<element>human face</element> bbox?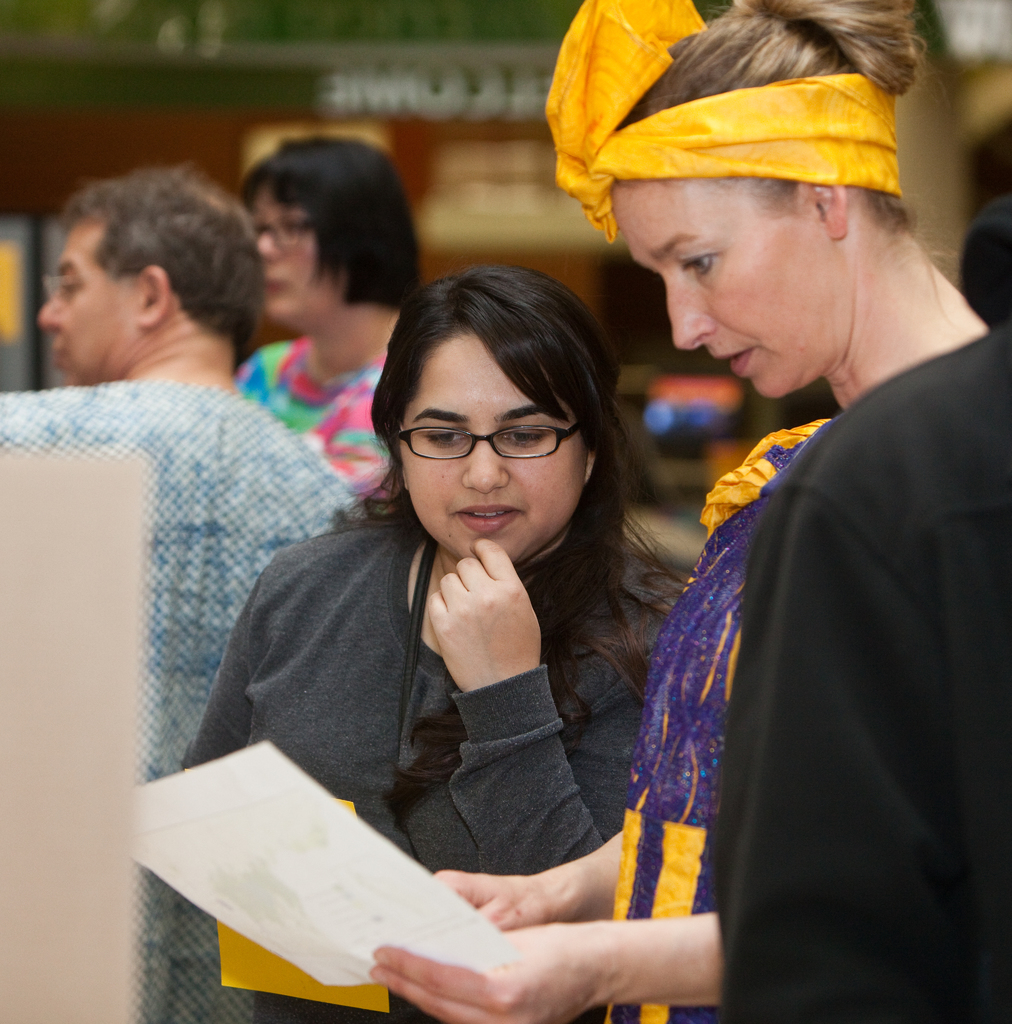
[250,191,343,331]
